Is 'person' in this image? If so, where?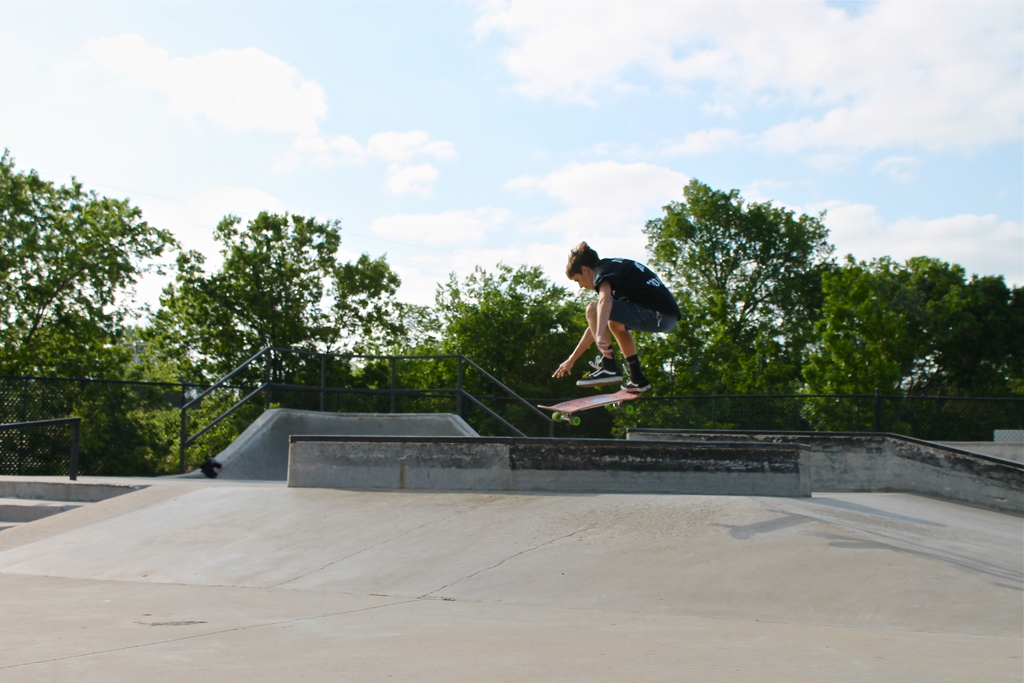
Yes, at bbox=(553, 241, 673, 404).
